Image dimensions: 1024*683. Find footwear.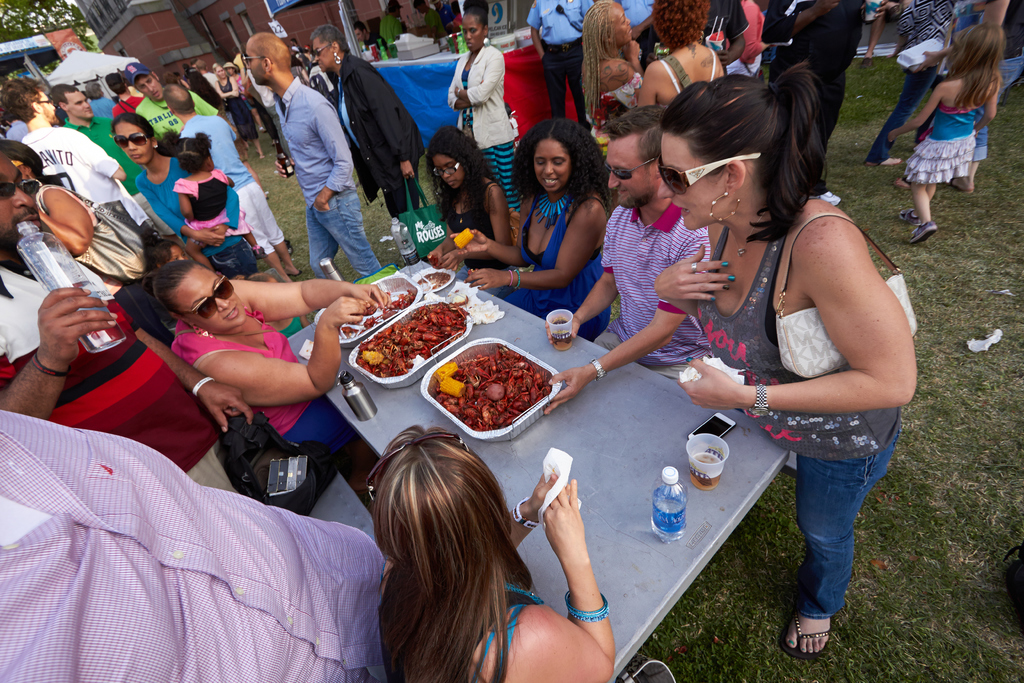
{"x1": 779, "y1": 607, "x2": 829, "y2": 659}.
